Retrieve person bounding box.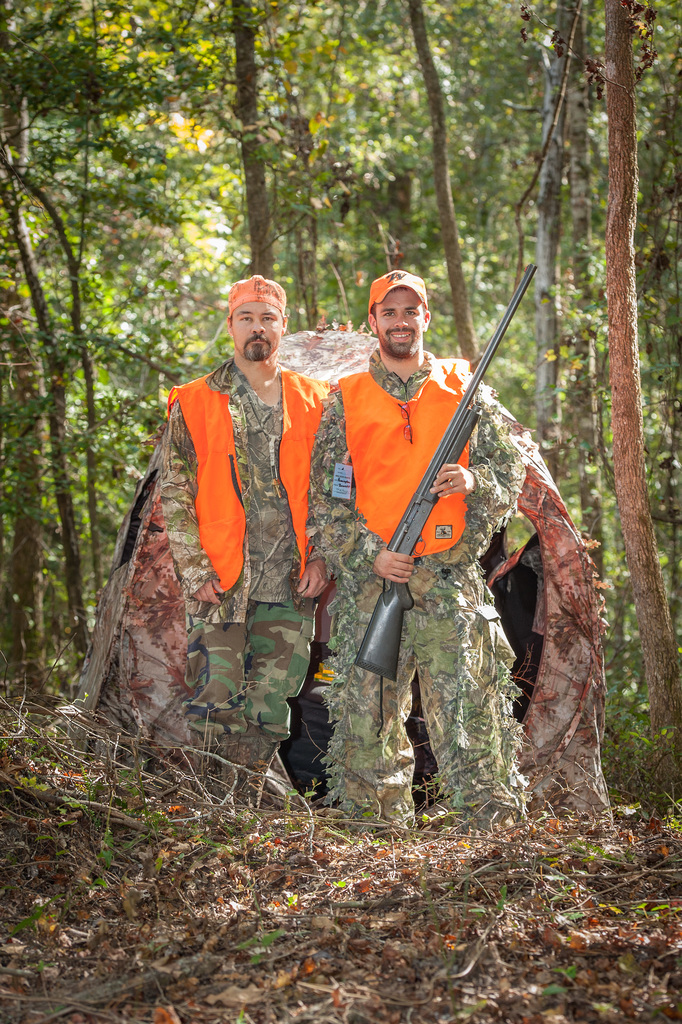
Bounding box: {"left": 301, "top": 266, "right": 528, "bottom": 835}.
